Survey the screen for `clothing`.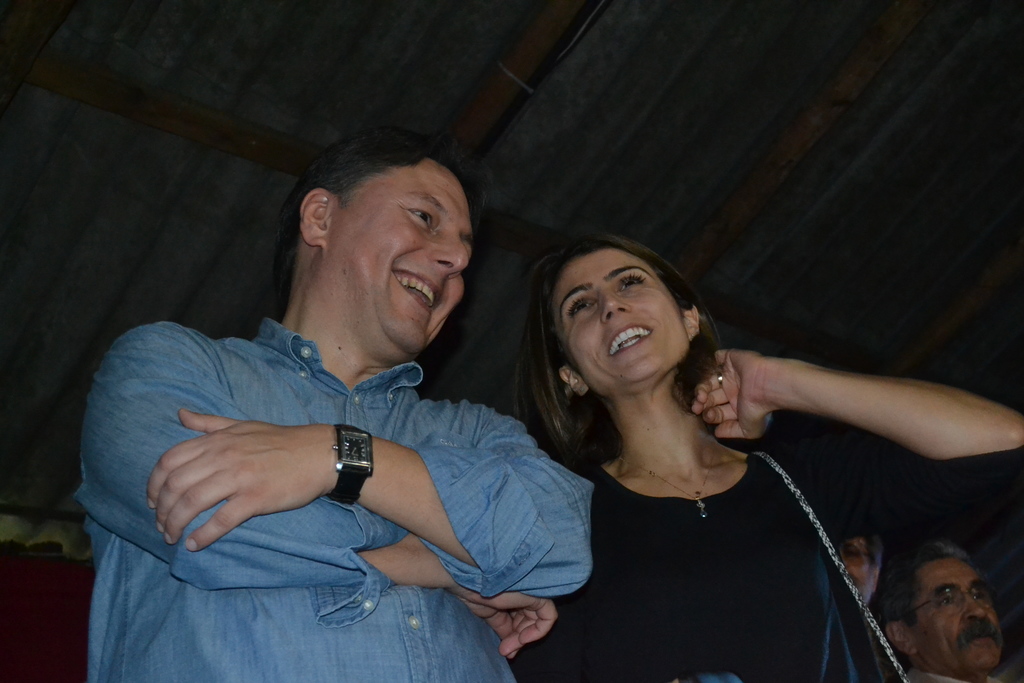
Survey found: crop(903, 670, 1005, 682).
